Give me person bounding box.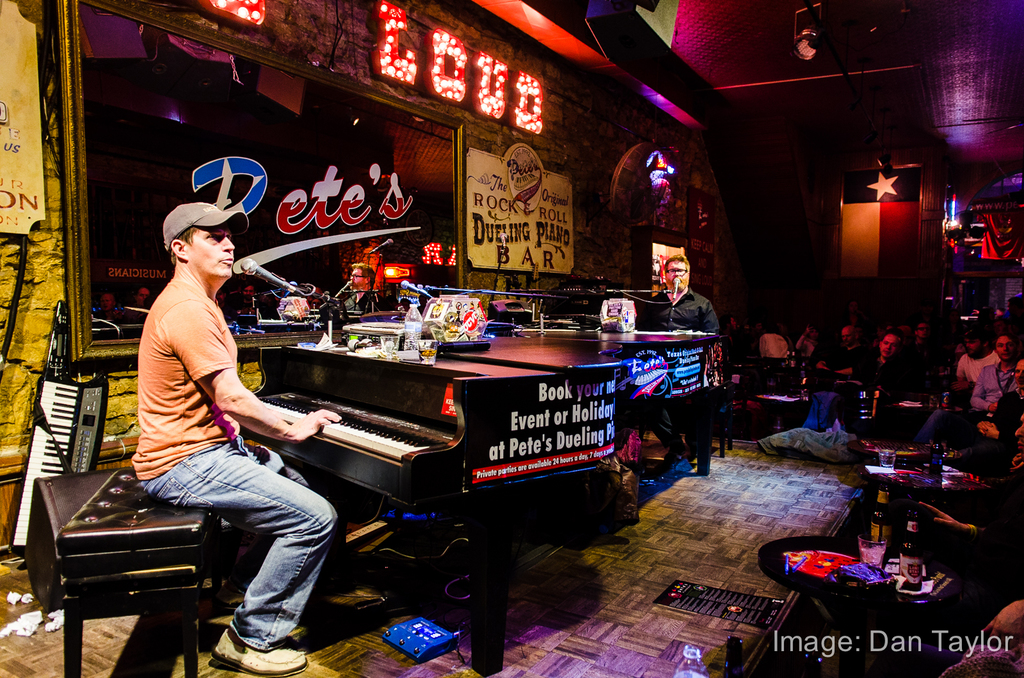
detection(858, 324, 922, 429).
